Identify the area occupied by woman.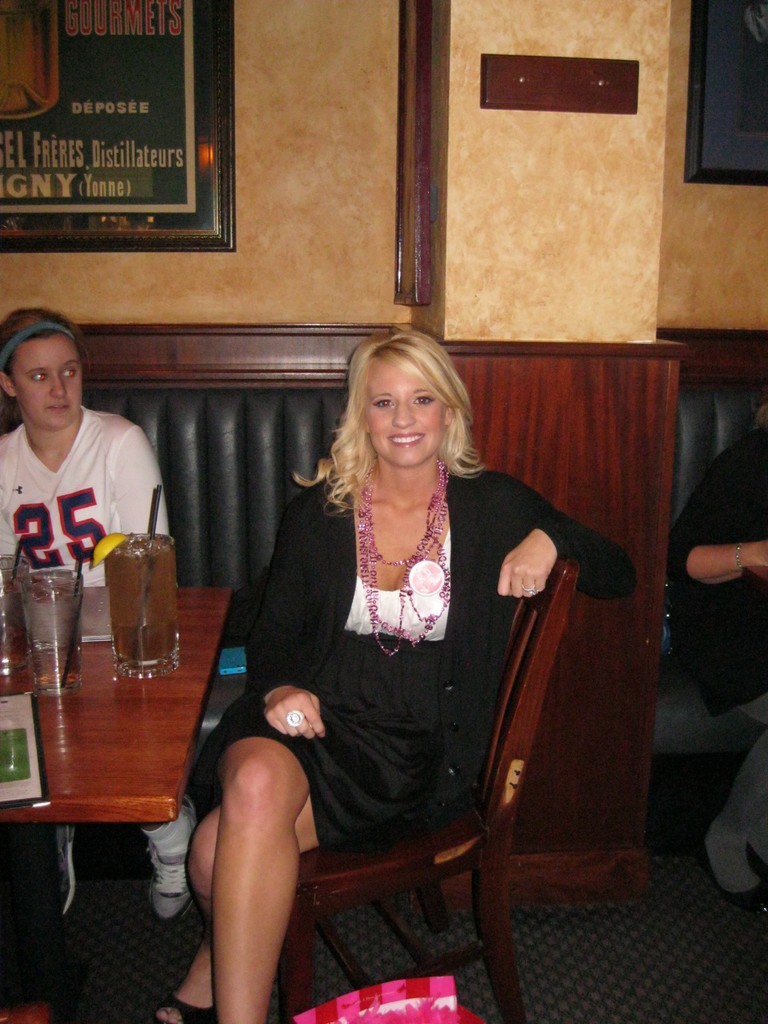
Area: bbox(131, 323, 642, 1023).
